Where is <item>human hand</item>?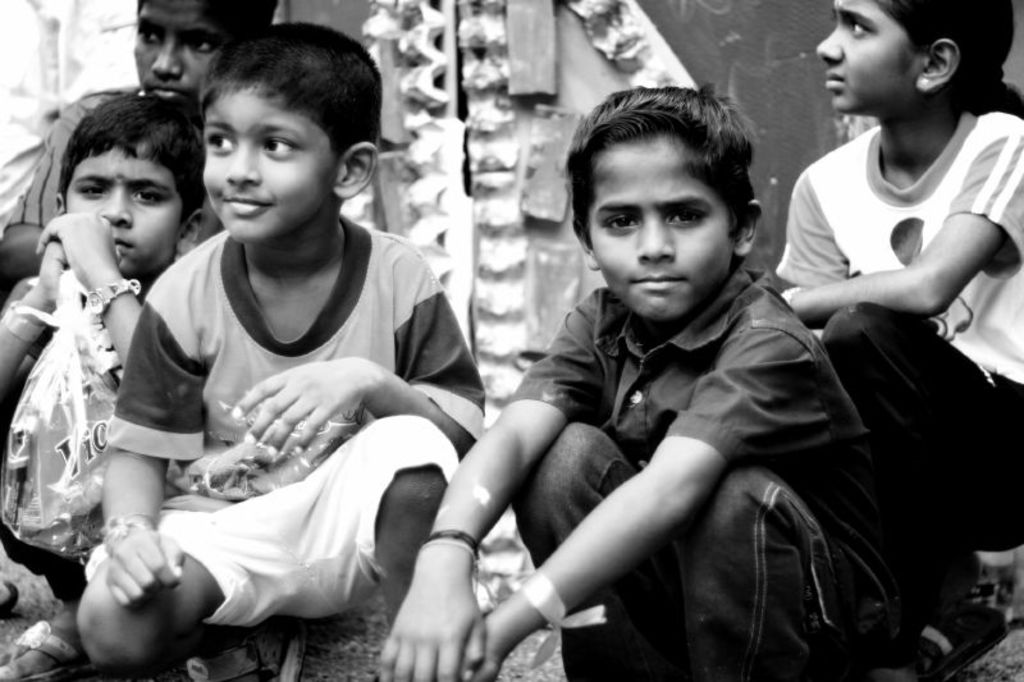
{"left": 477, "top": 656, "right": 502, "bottom": 681}.
